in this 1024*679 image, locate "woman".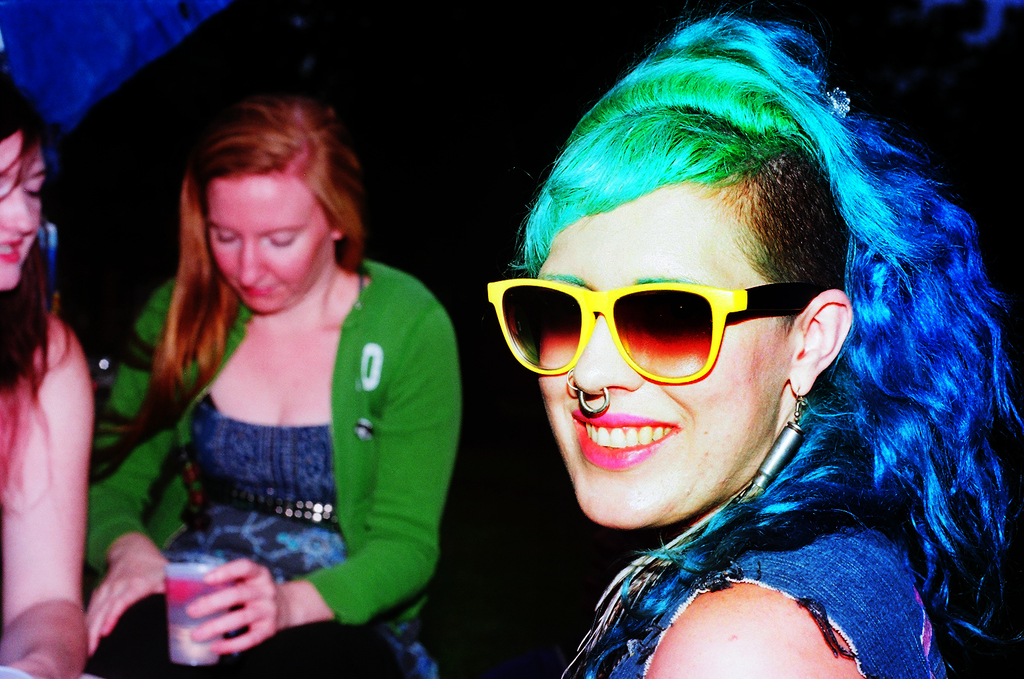
Bounding box: (left=0, top=64, right=97, bottom=678).
